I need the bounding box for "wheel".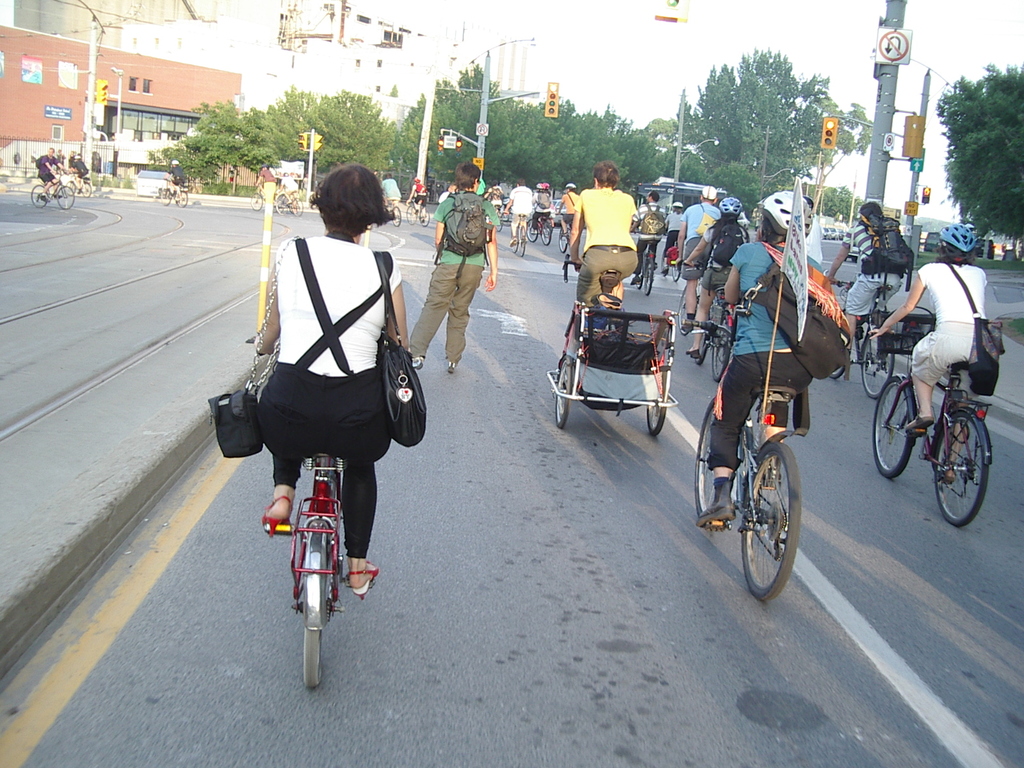
Here it is: 712 316 730 380.
